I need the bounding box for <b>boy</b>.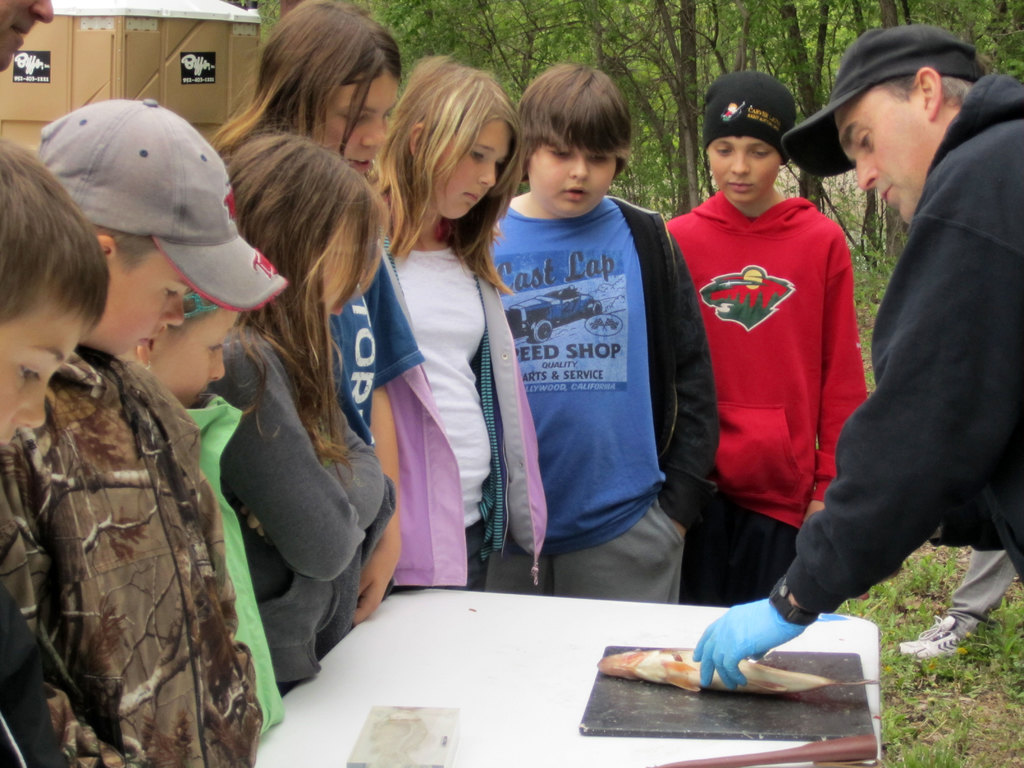
Here it is: box(485, 61, 721, 605).
